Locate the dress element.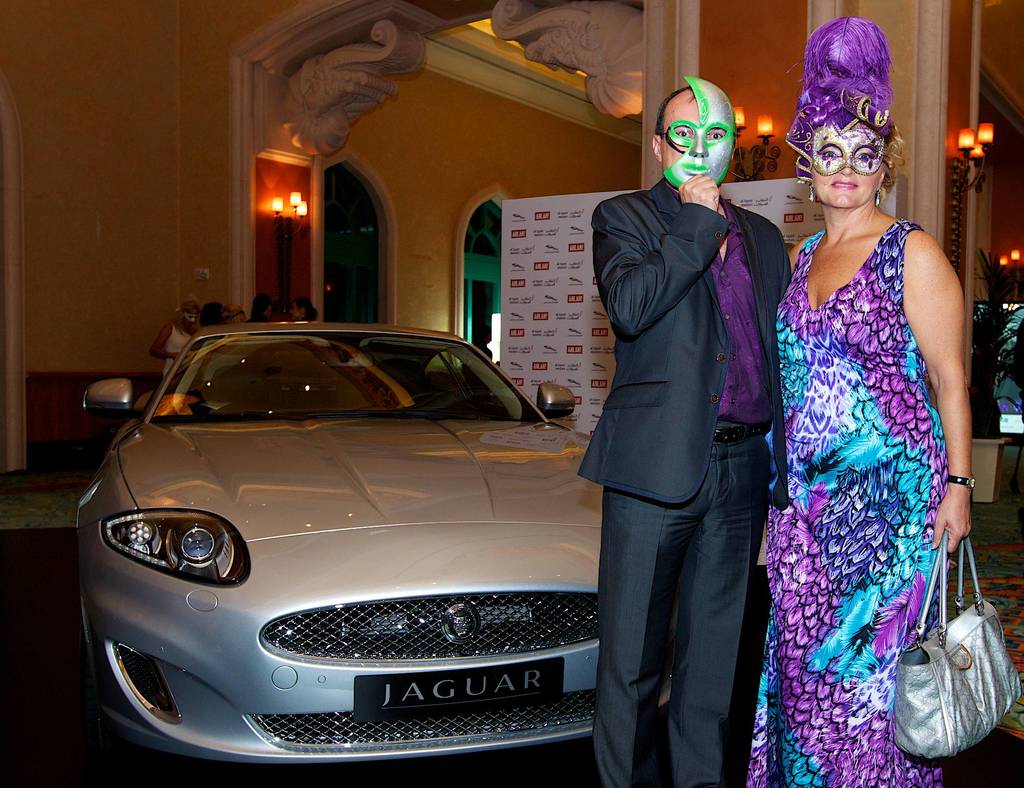
Element bbox: [x1=746, y1=218, x2=949, y2=787].
